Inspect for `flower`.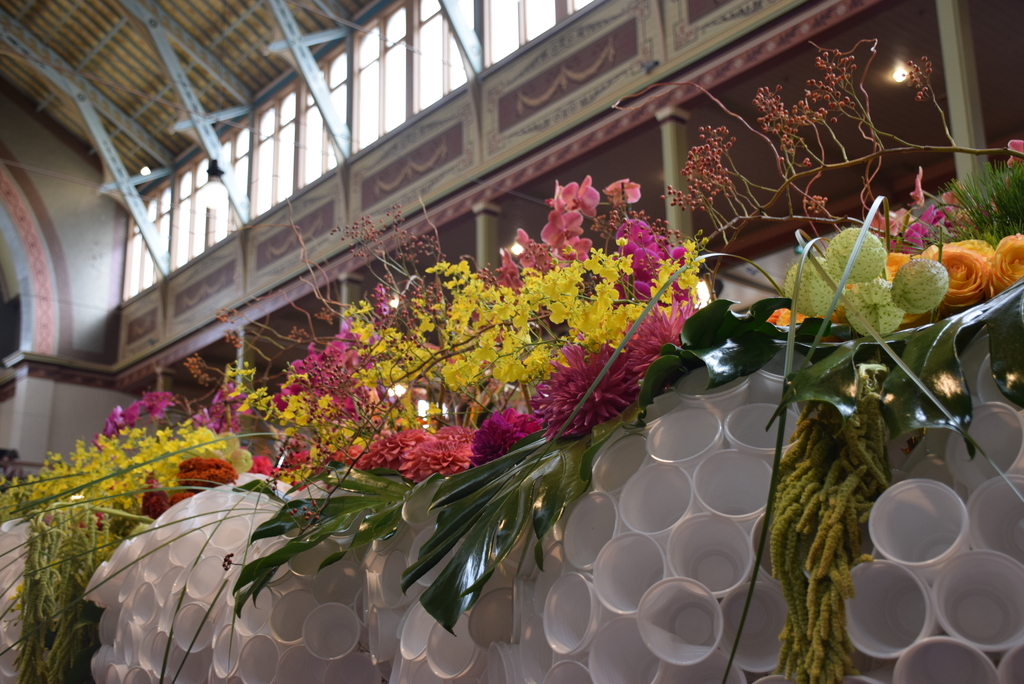
Inspection: {"x1": 924, "y1": 237, "x2": 993, "y2": 301}.
